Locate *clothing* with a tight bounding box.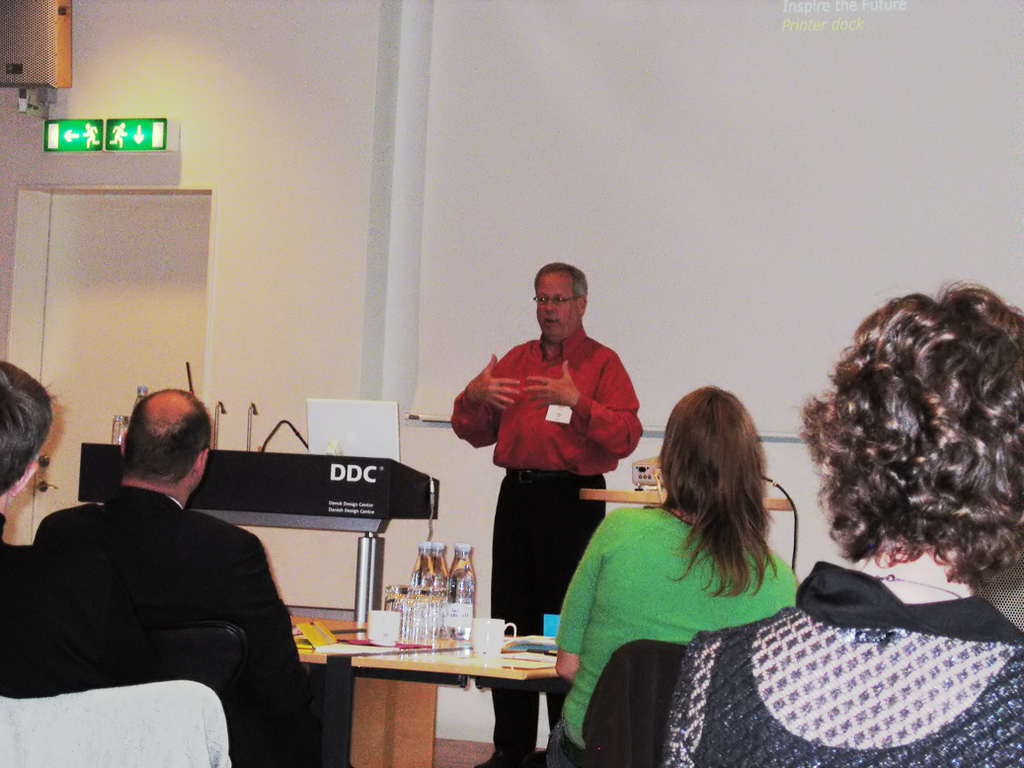
(539,500,795,760).
